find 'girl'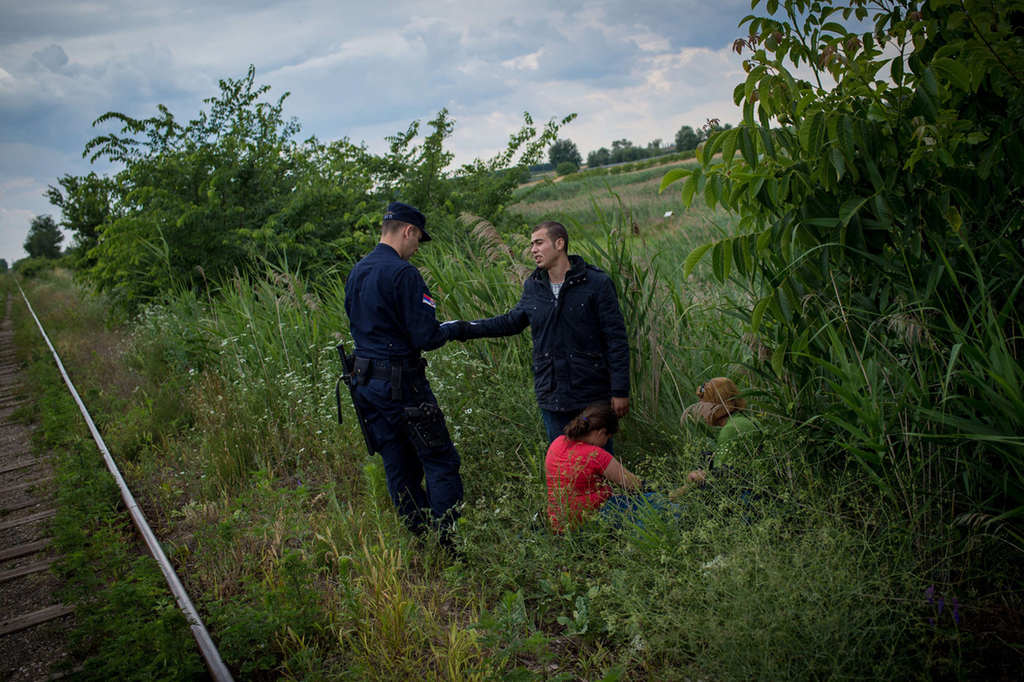
x1=544 y1=405 x2=647 y2=541
